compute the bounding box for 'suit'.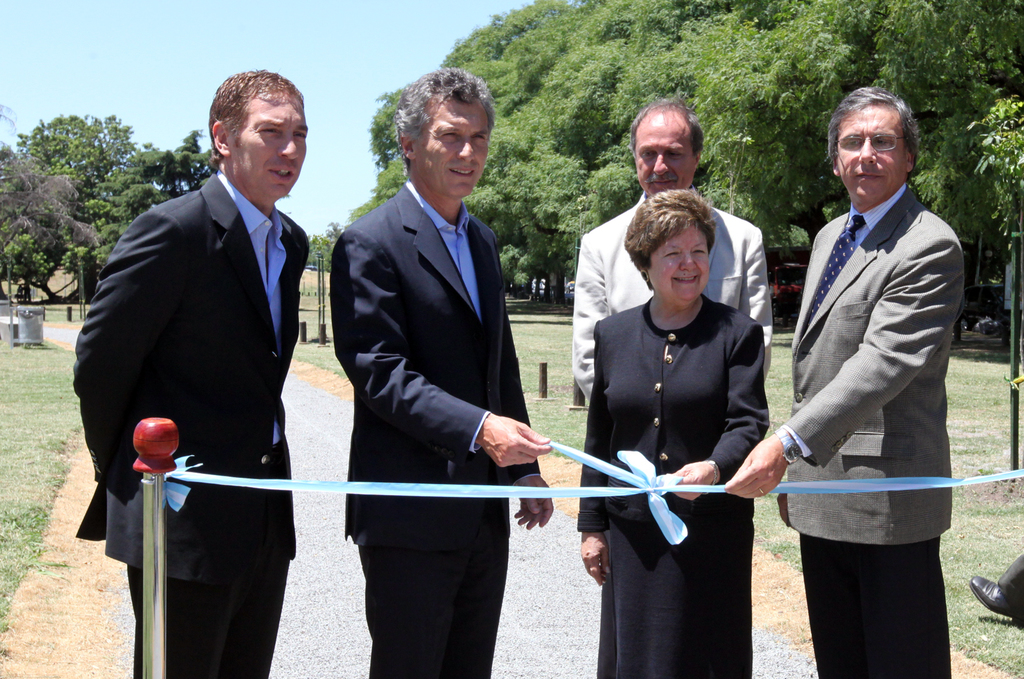
BBox(774, 176, 968, 678).
